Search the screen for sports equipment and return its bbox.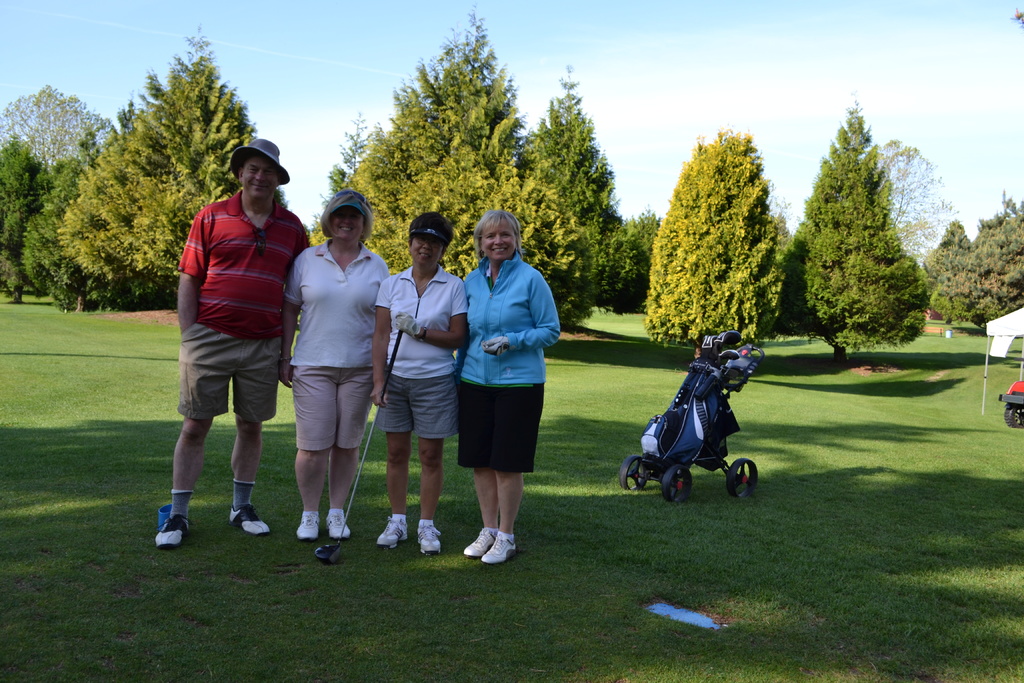
Found: <bbox>390, 308, 423, 343</bbox>.
